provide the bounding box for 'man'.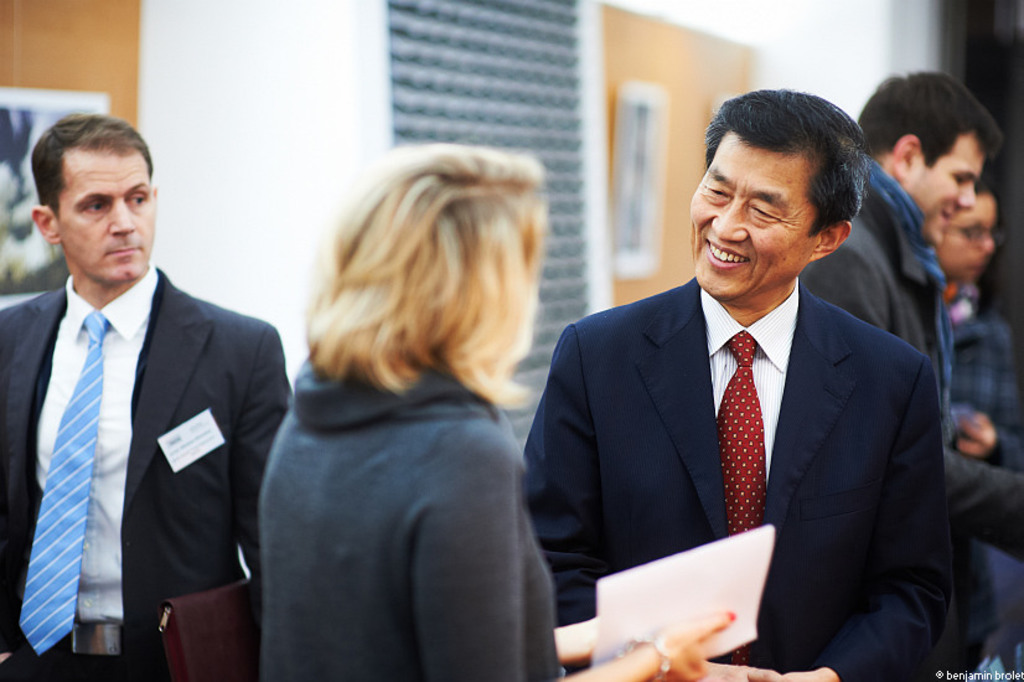
[797, 66, 1003, 377].
